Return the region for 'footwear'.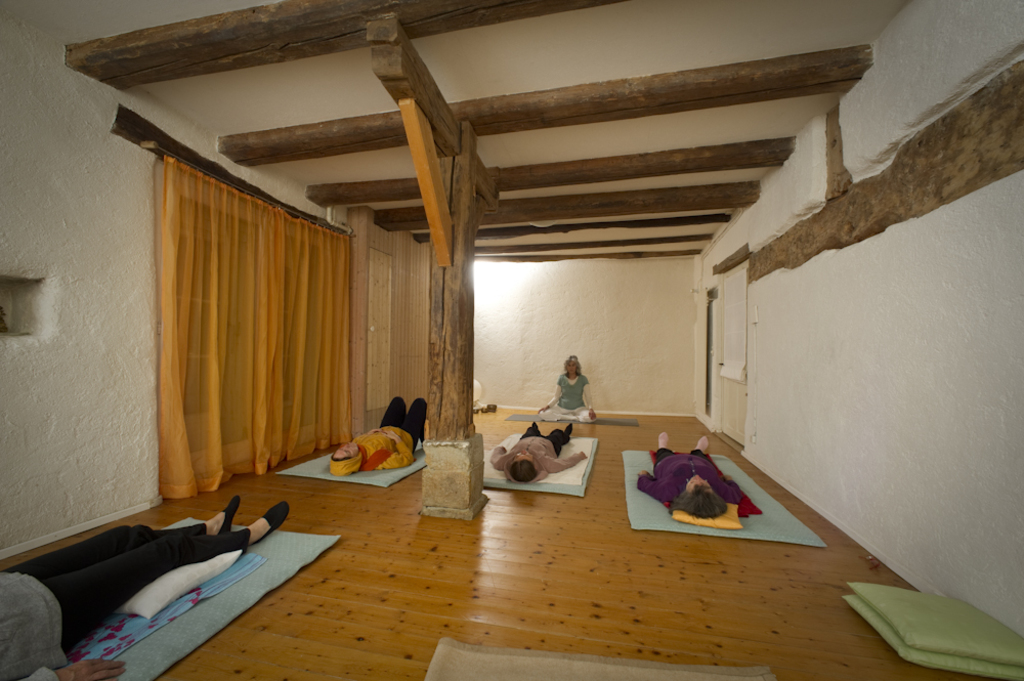
bbox(531, 423, 539, 427).
